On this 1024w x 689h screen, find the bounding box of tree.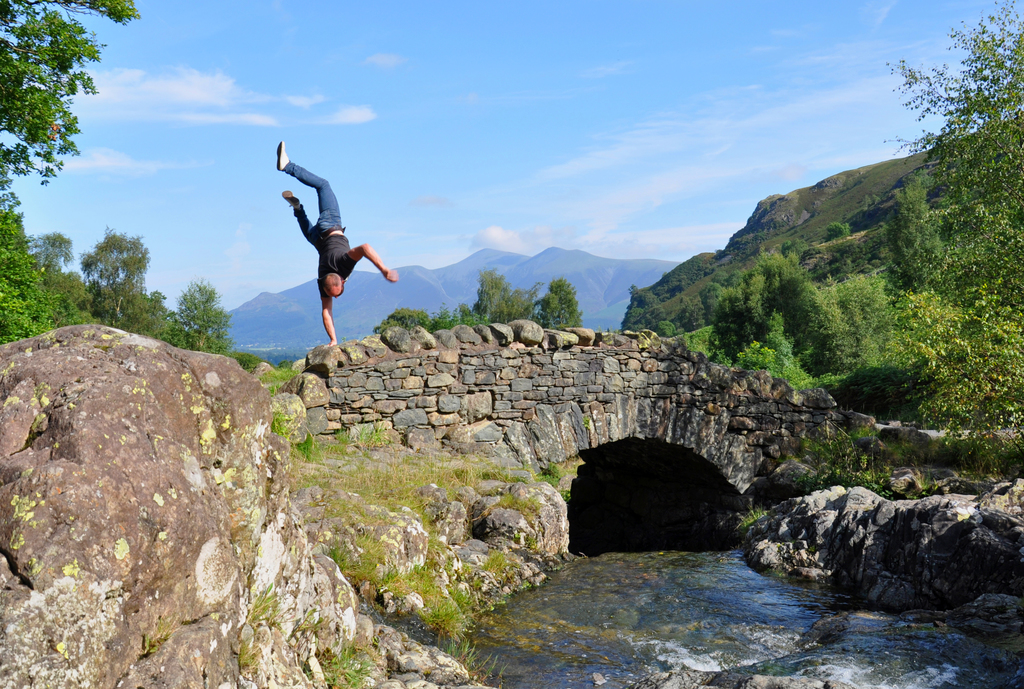
Bounding box: detection(0, 0, 142, 339).
